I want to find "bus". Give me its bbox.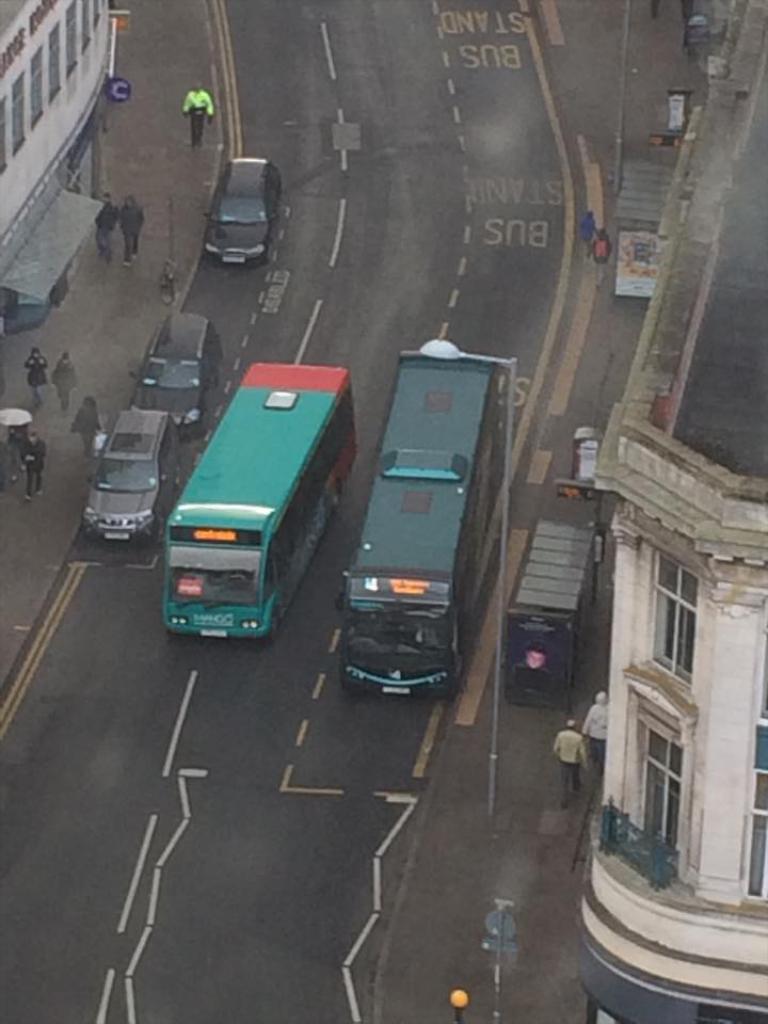
region(162, 355, 362, 643).
